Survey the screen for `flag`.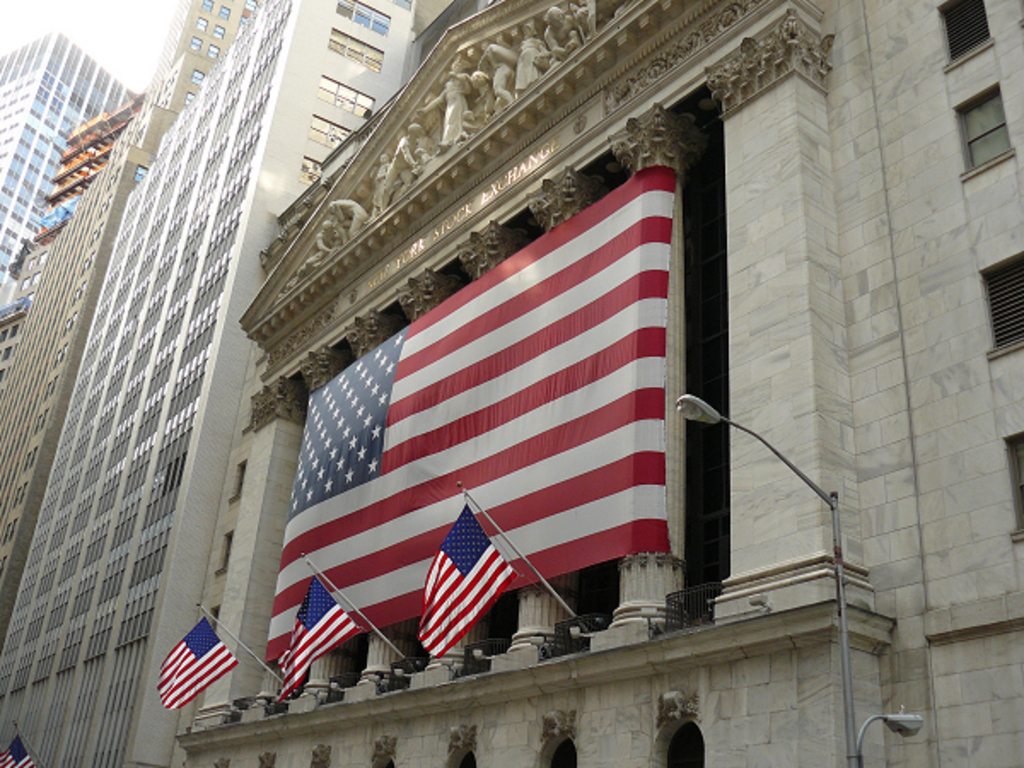
Survey found: Rect(270, 154, 695, 669).
